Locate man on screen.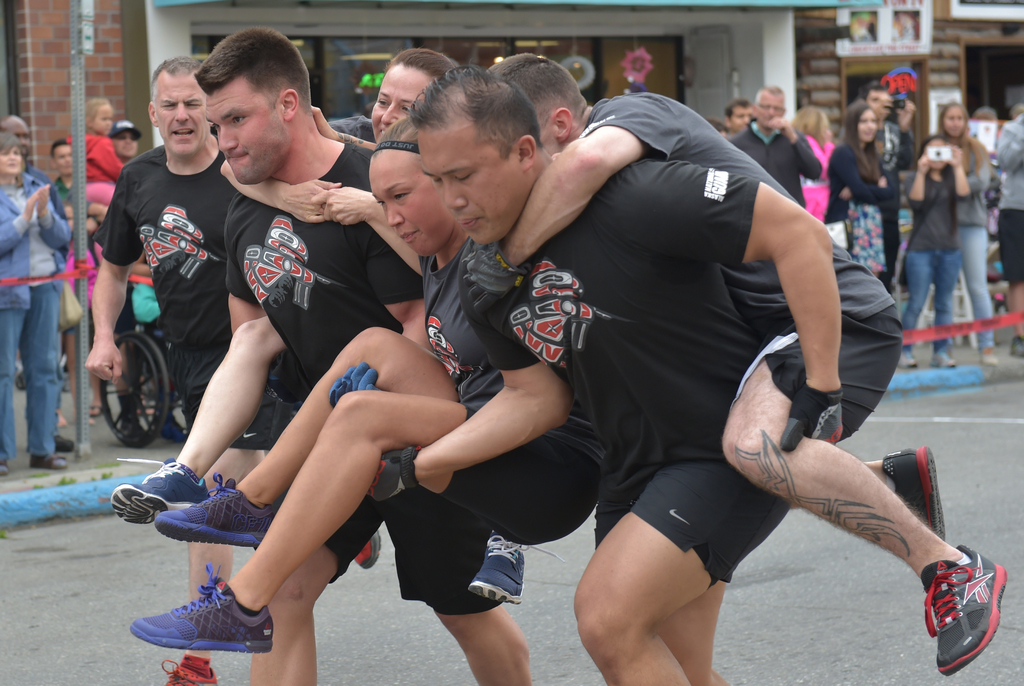
On screen at region(81, 120, 146, 419).
